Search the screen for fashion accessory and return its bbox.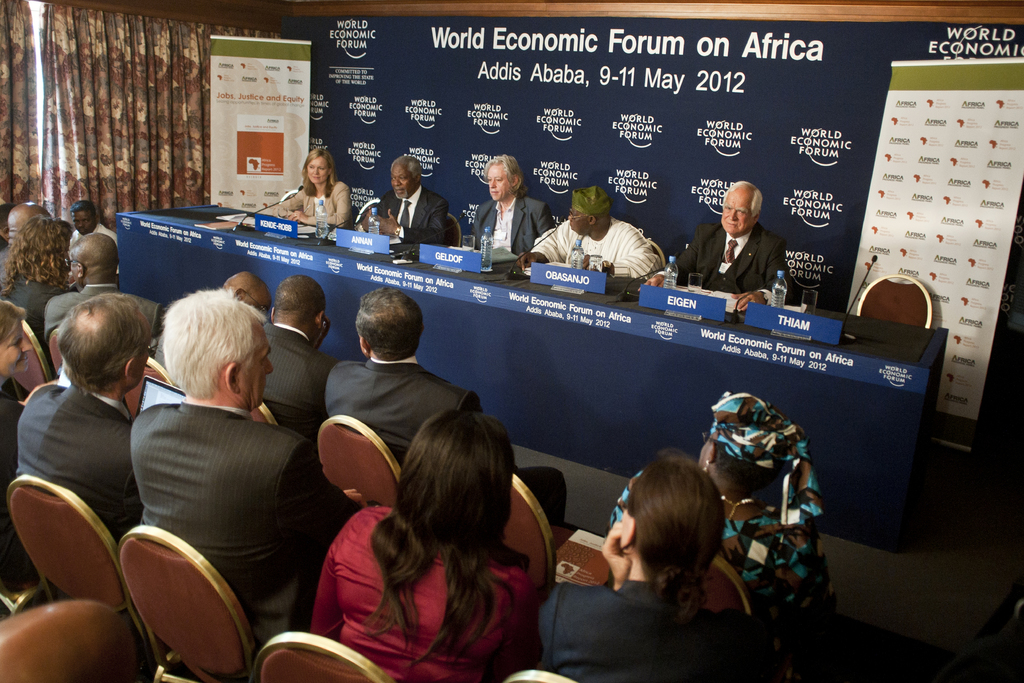
Found: l=721, t=491, r=756, b=520.
